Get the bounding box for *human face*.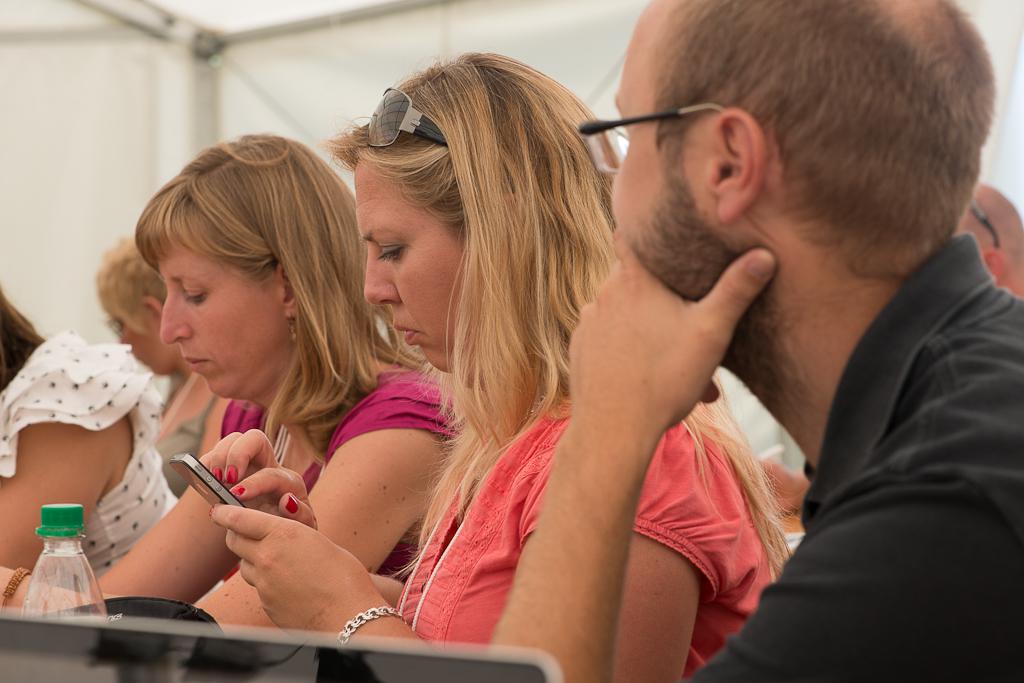
rect(354, 148, 475, 390).
